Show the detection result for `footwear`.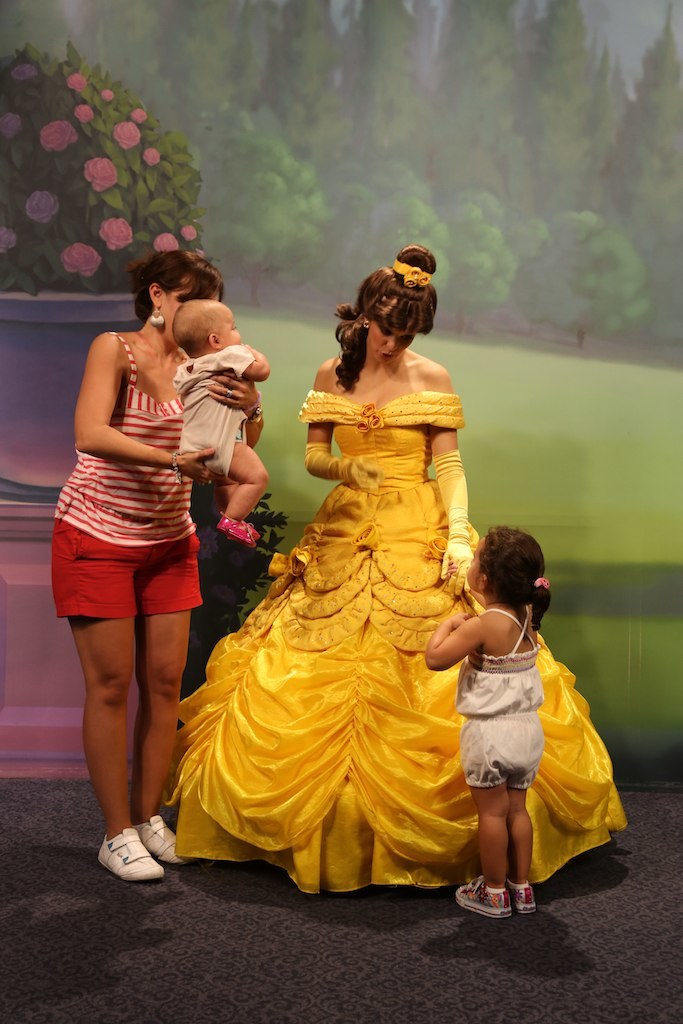
box=[137, 812, 190, 861].
